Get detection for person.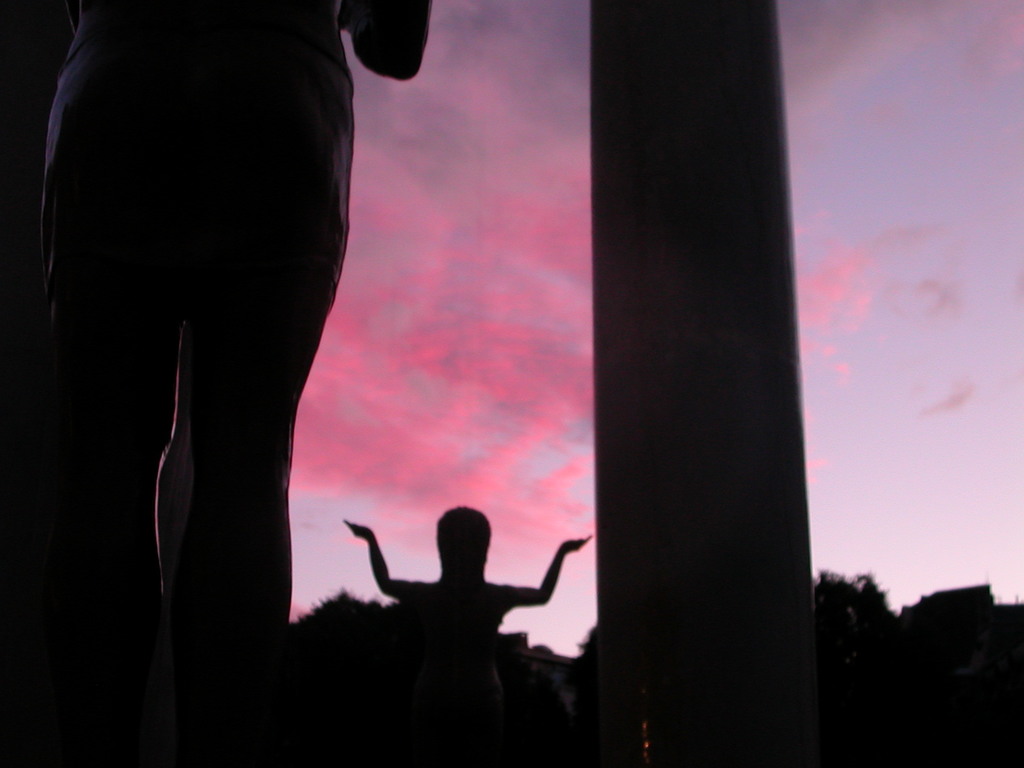
Detection: box(12, 0, 431, 767).
